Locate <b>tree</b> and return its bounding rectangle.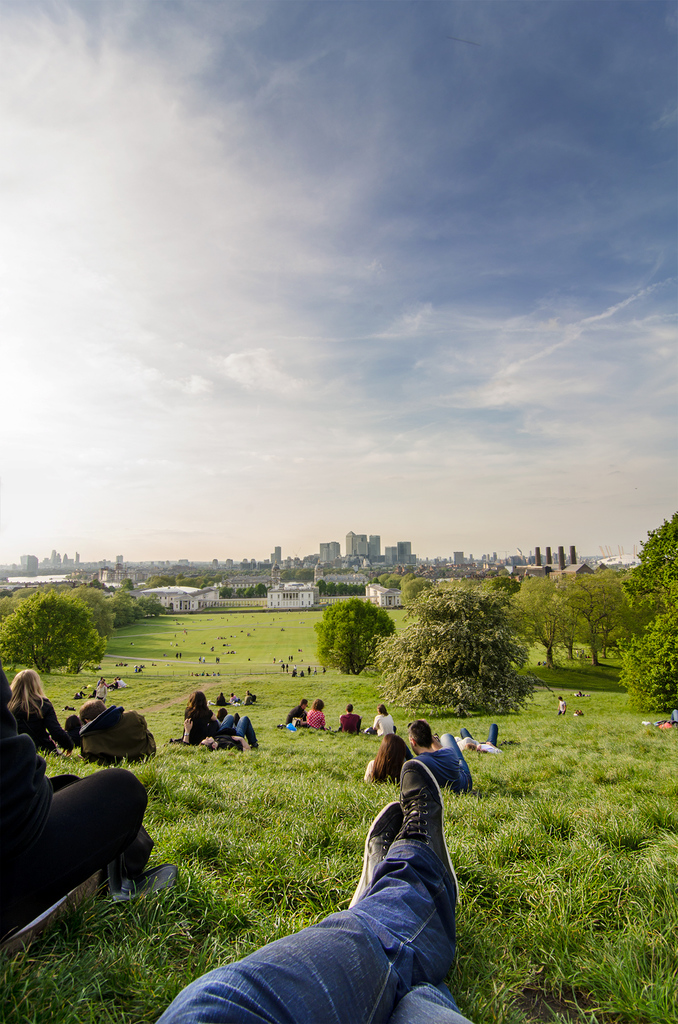
x1=558, y1=566, x2=629, y2=669.
